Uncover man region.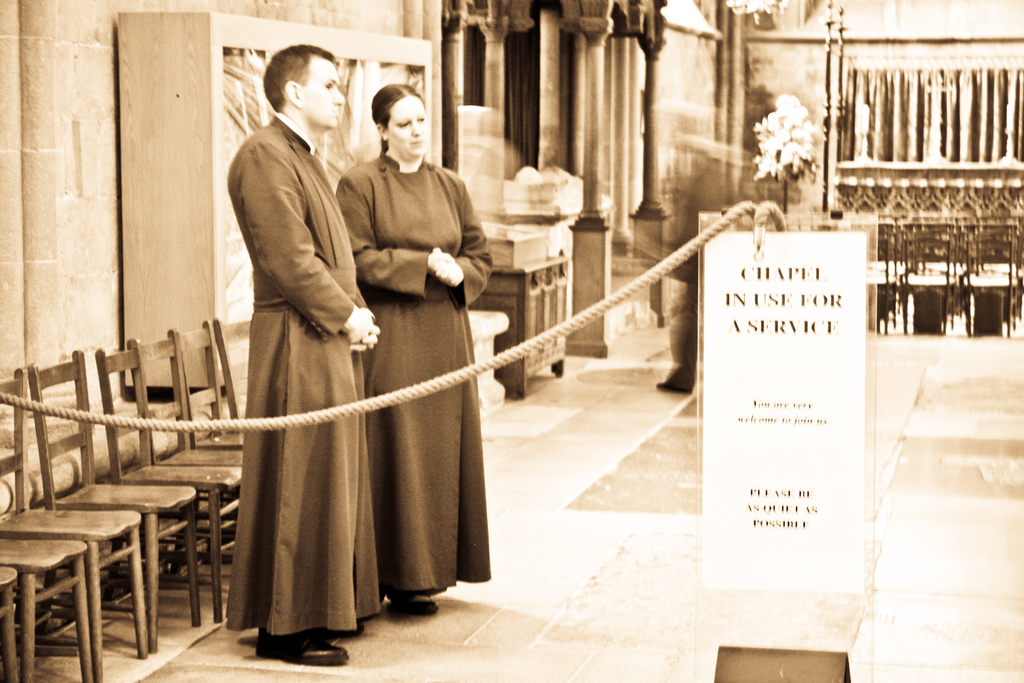
Uncovered: x1=220 y1=39 x2=380 y2=663.
